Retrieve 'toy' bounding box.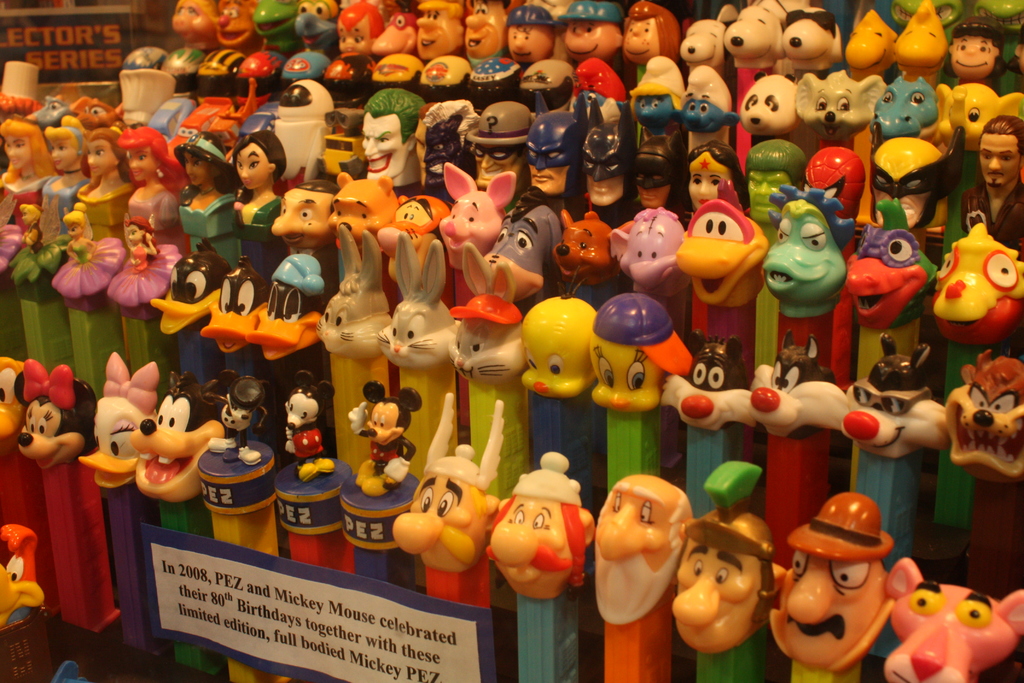
Bounding box: bbox=[242, 0, 294, 50].
